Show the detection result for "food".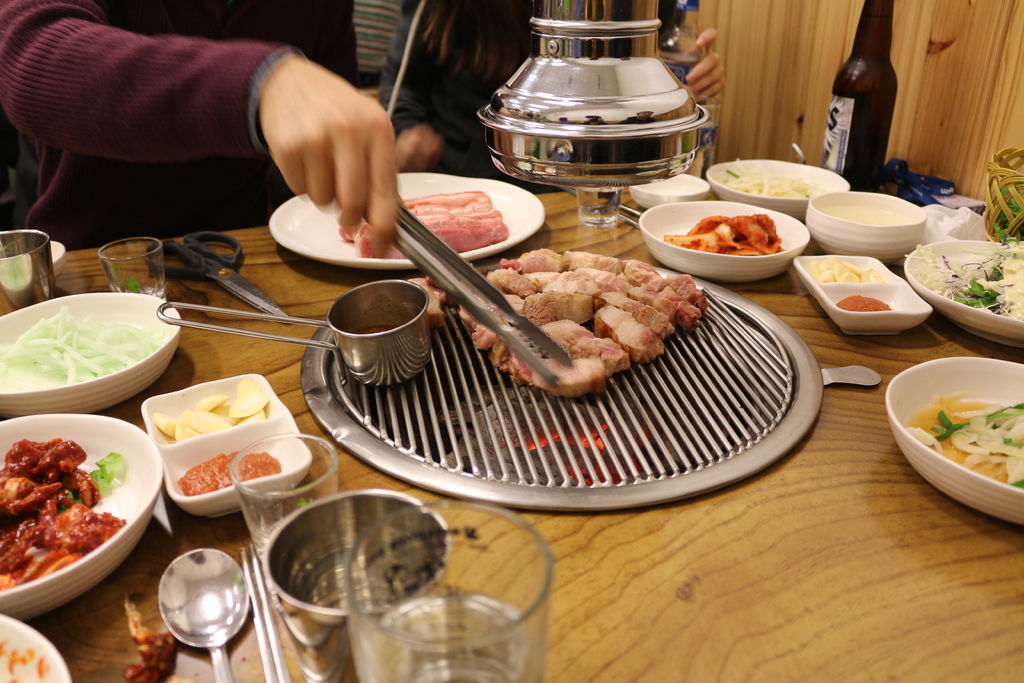
(left=176, top=450, right=284, bottom=502).
